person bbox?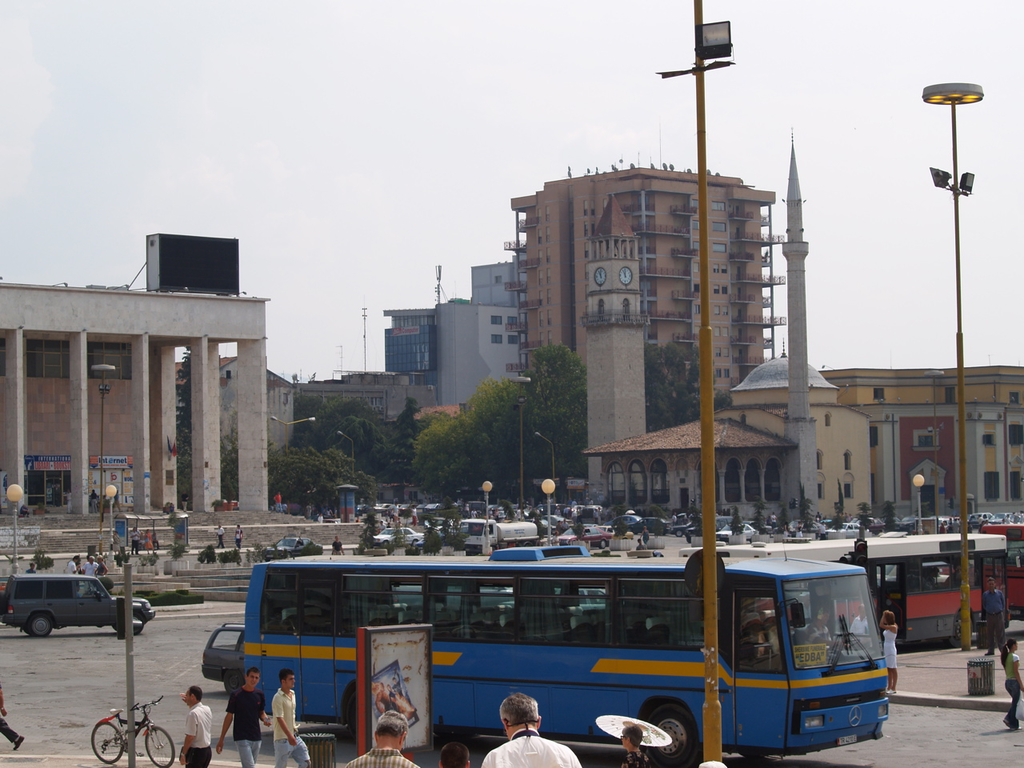
bbox=[615, 727, 655, 767]
